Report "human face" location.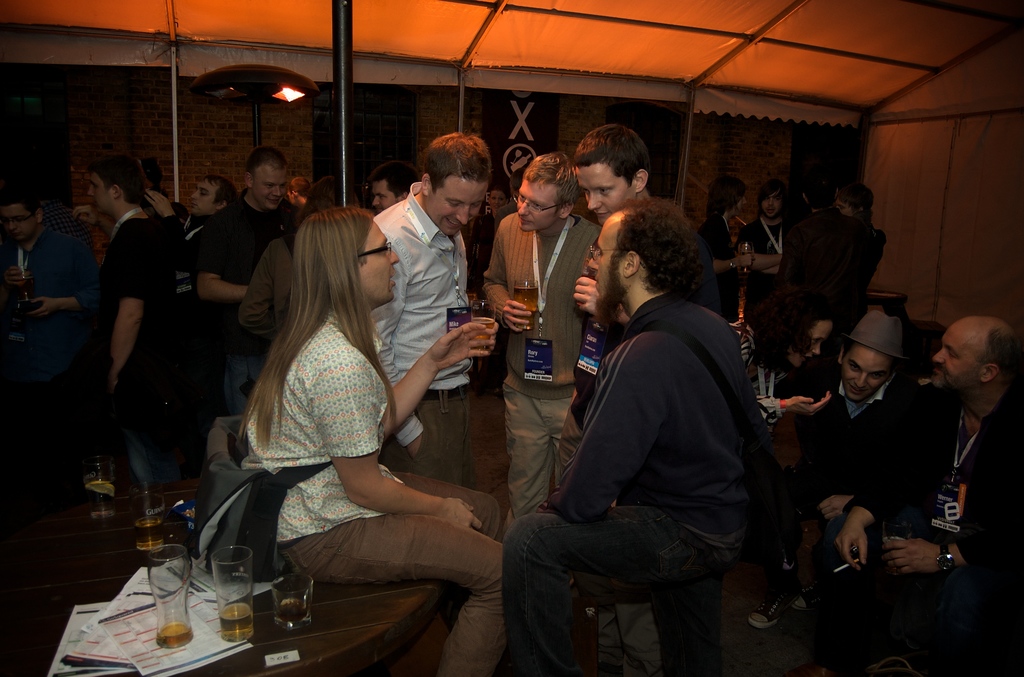
Report: (left=251, top=166, right=287, bottom=209).
